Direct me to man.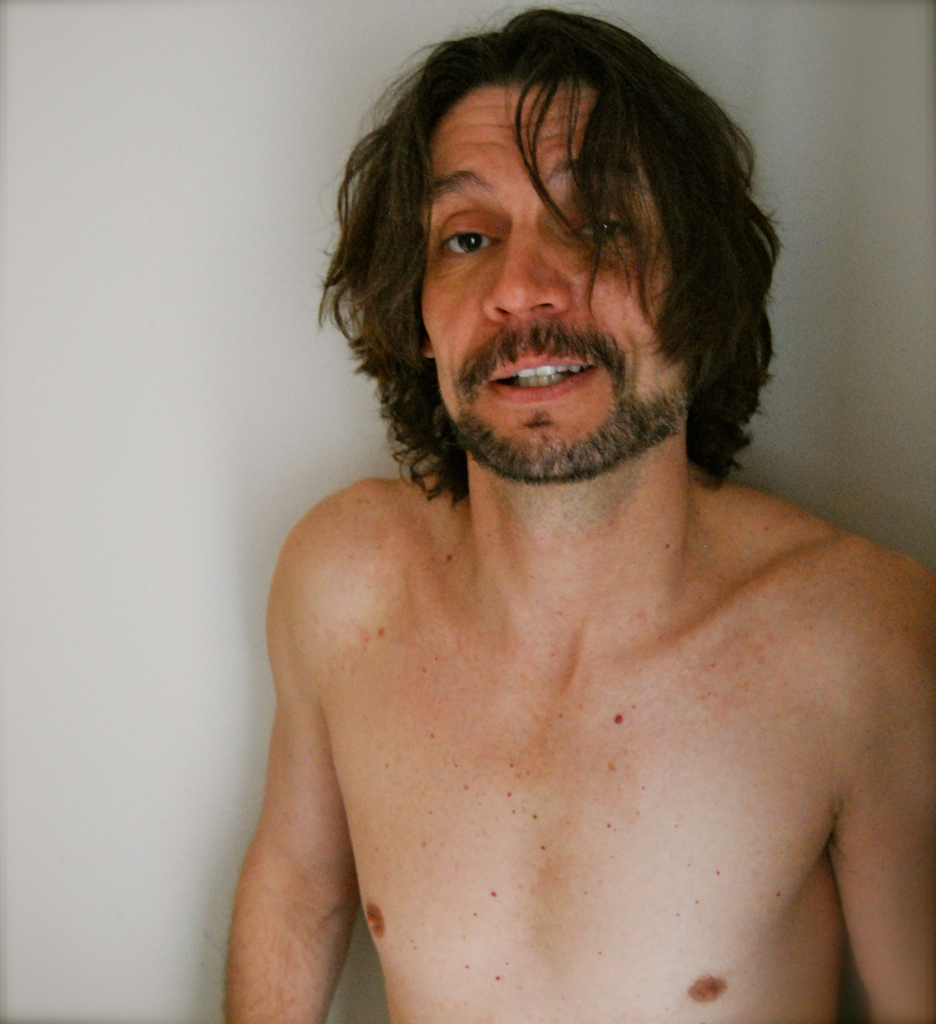
Direction: {"x1": 189, "y1": 24, "x2": 930, "y2": 1003}.
